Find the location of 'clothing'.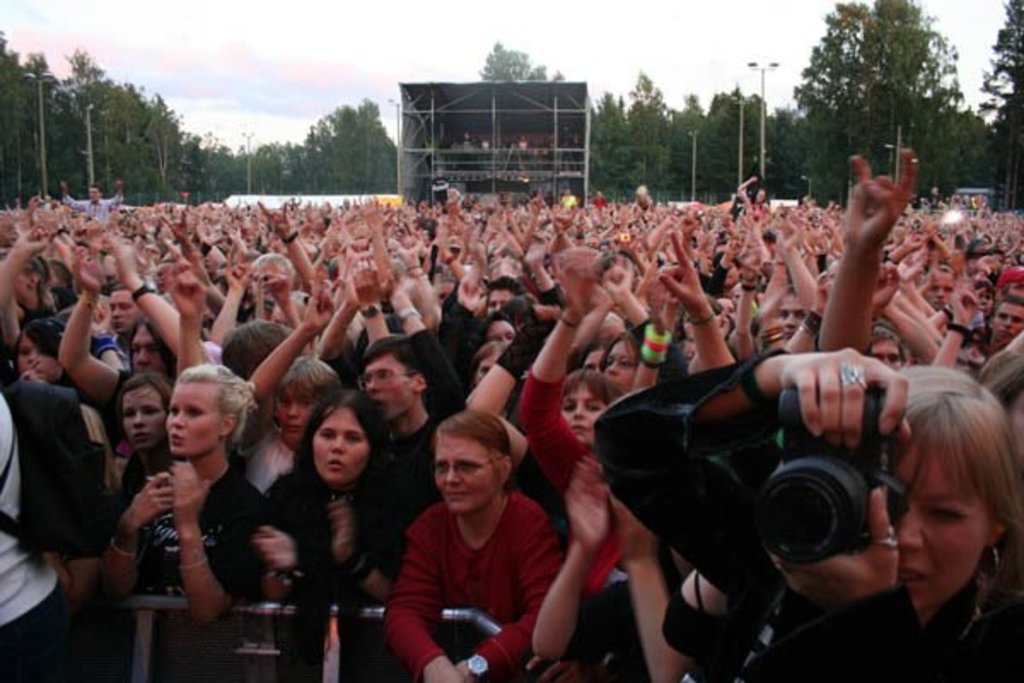
Location: crop(0, 382, 111, 681).
